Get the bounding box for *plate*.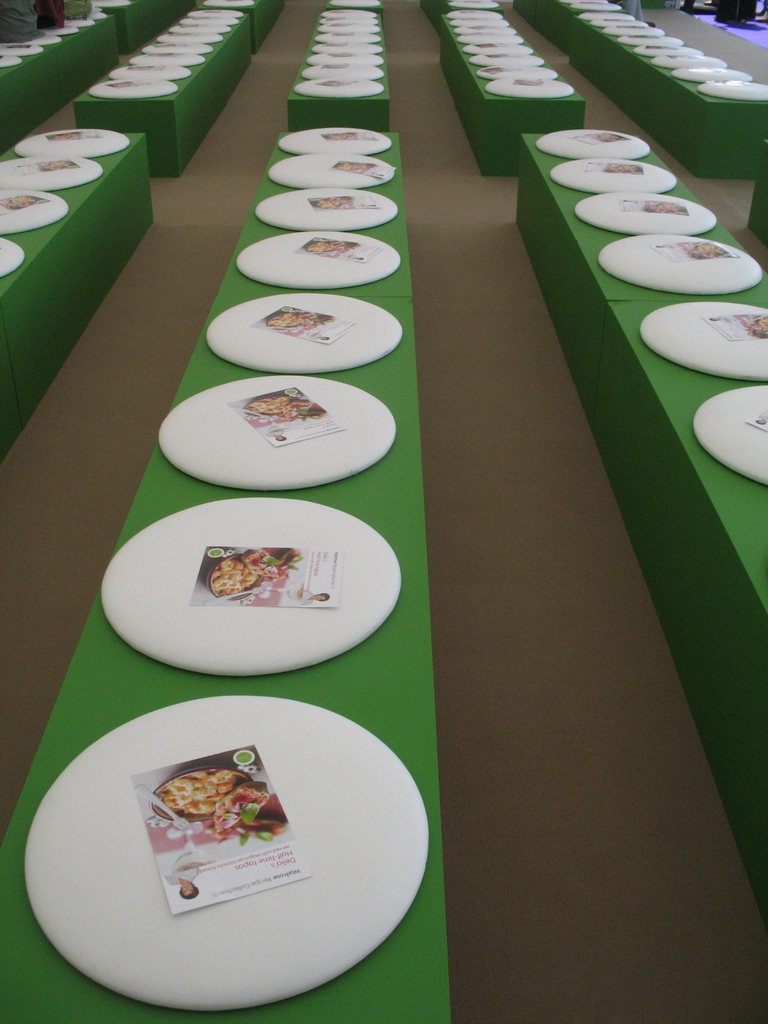
BBox(643, 299, 767, 384).
